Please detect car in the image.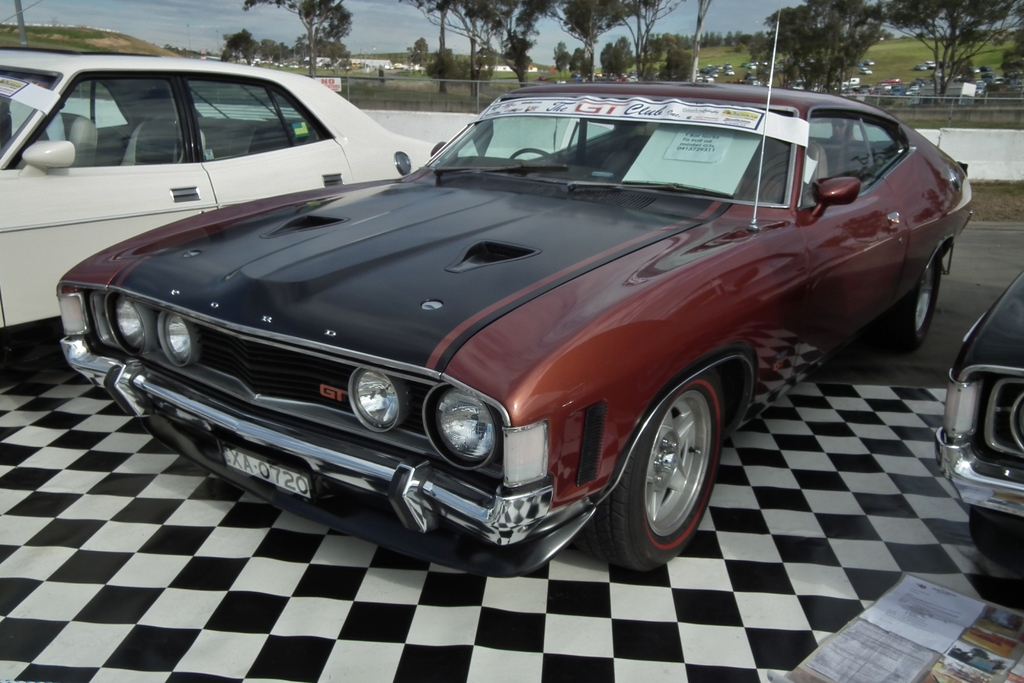
(x1=0, y1=43, x2=446, y2=347).
